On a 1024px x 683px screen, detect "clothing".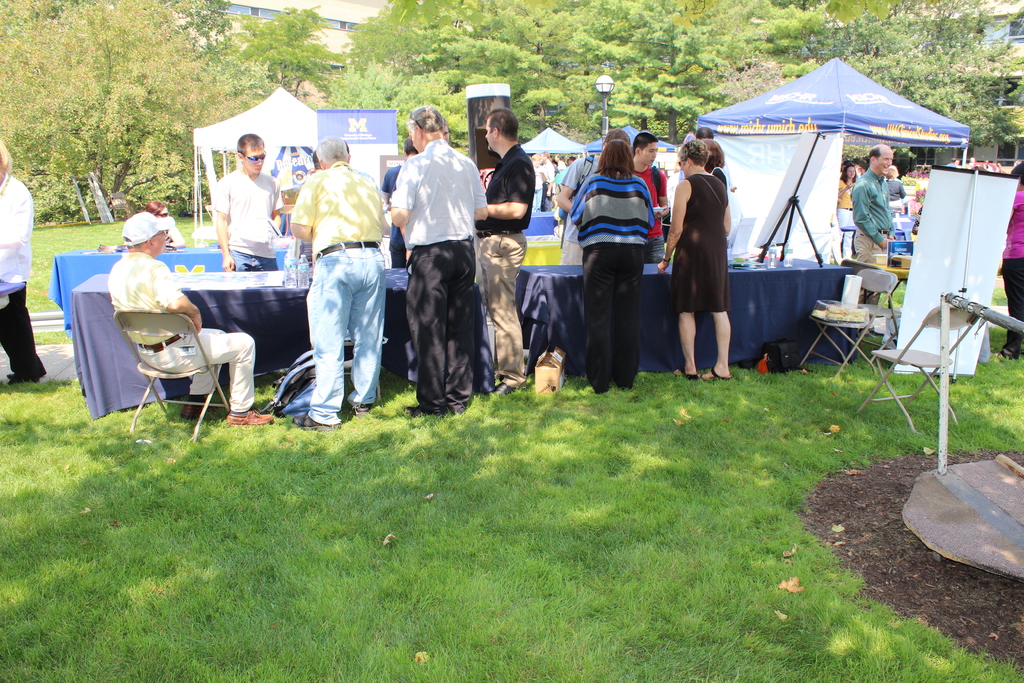
{"x1": 106, "y1": 256, "x2": 263, "y2": 411}.
